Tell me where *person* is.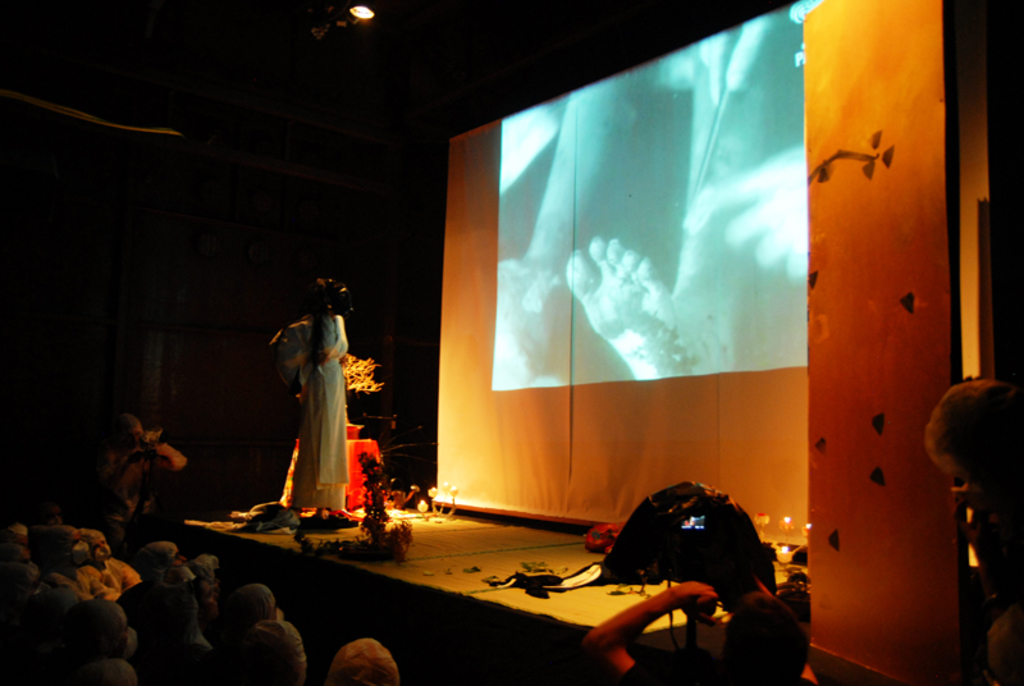
*person* is at <bbox>99, 415, 193, 552</bbox>.
